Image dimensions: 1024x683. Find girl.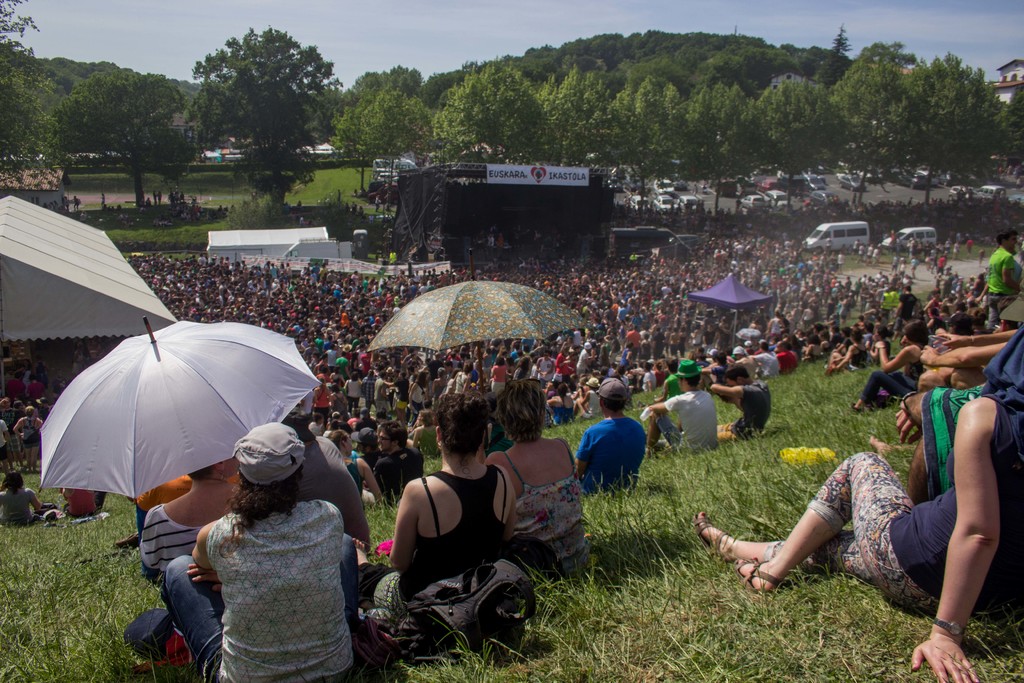
x1=851, y1=319, x2=927, y2=412.
